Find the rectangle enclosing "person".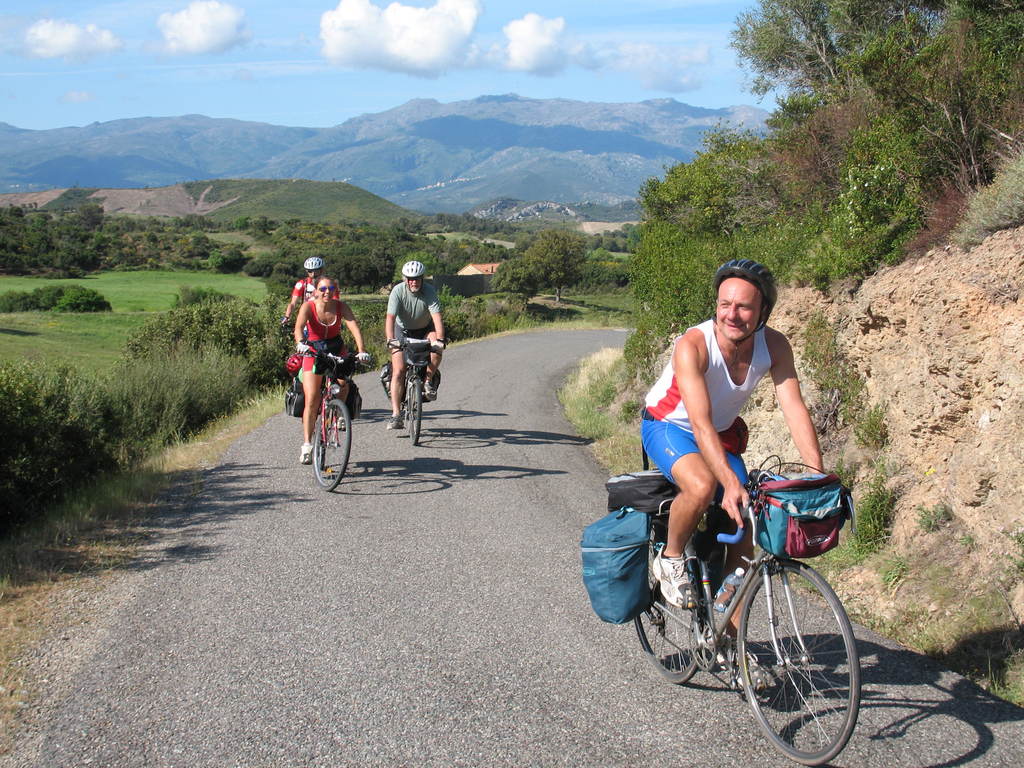
282/257/337/339.
